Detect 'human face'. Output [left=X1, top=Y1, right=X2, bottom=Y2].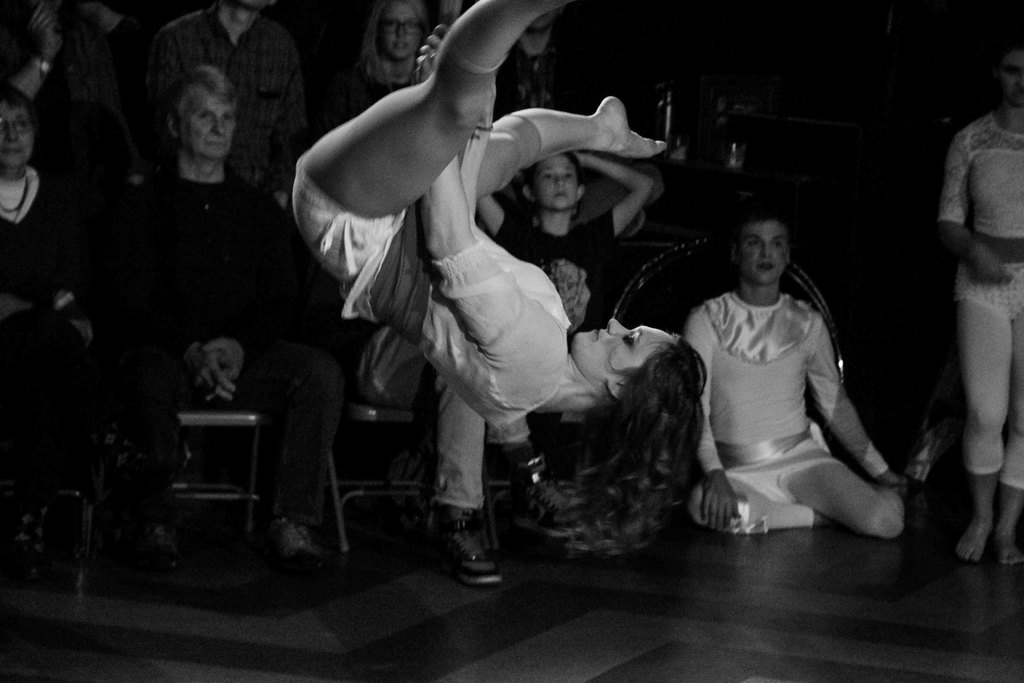
[left=1000, top=48, right=1023, bottom=102].
